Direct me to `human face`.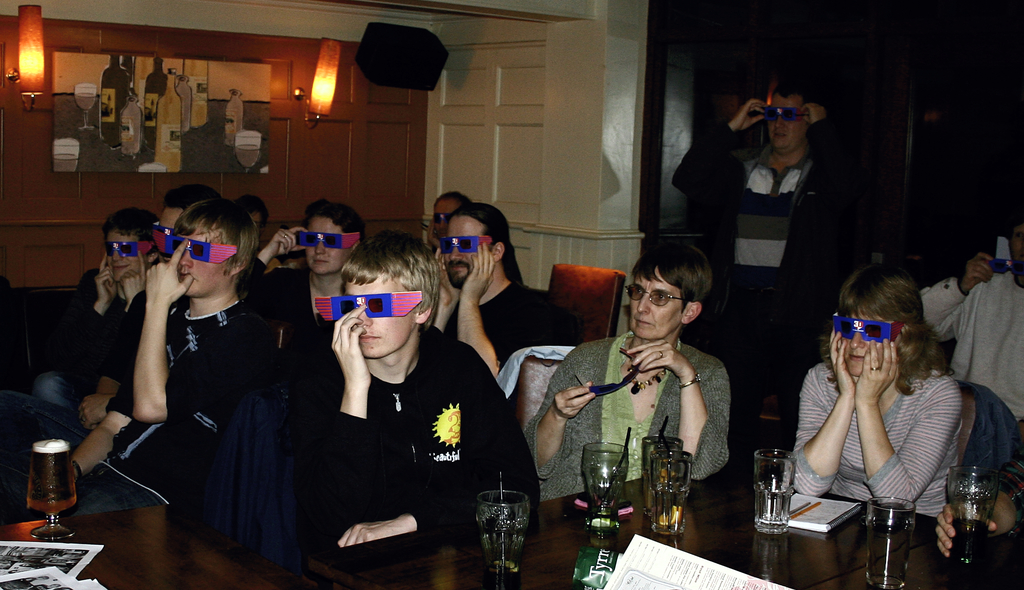
Direction: select_region(1011, 219, 1023, 279).
